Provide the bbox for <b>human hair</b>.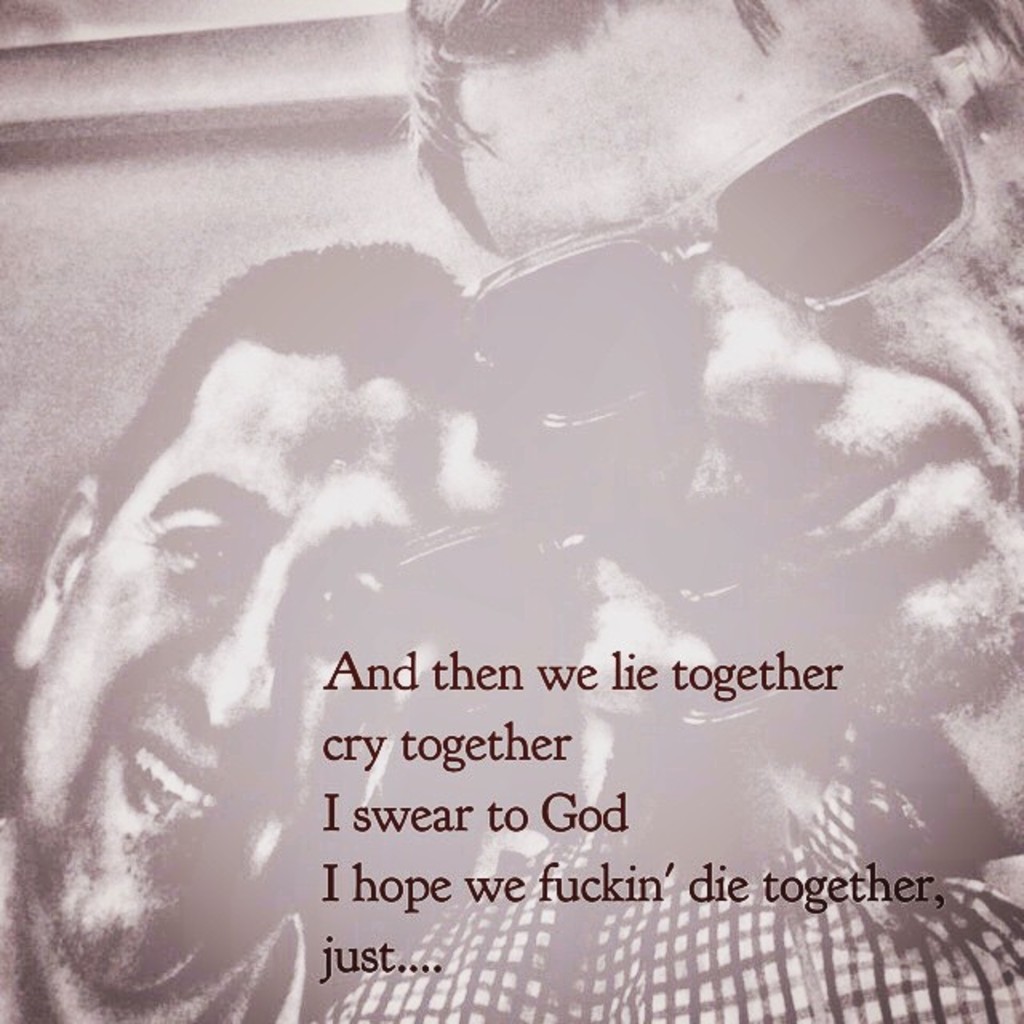
l=86, t=232, r=539, b=520.
